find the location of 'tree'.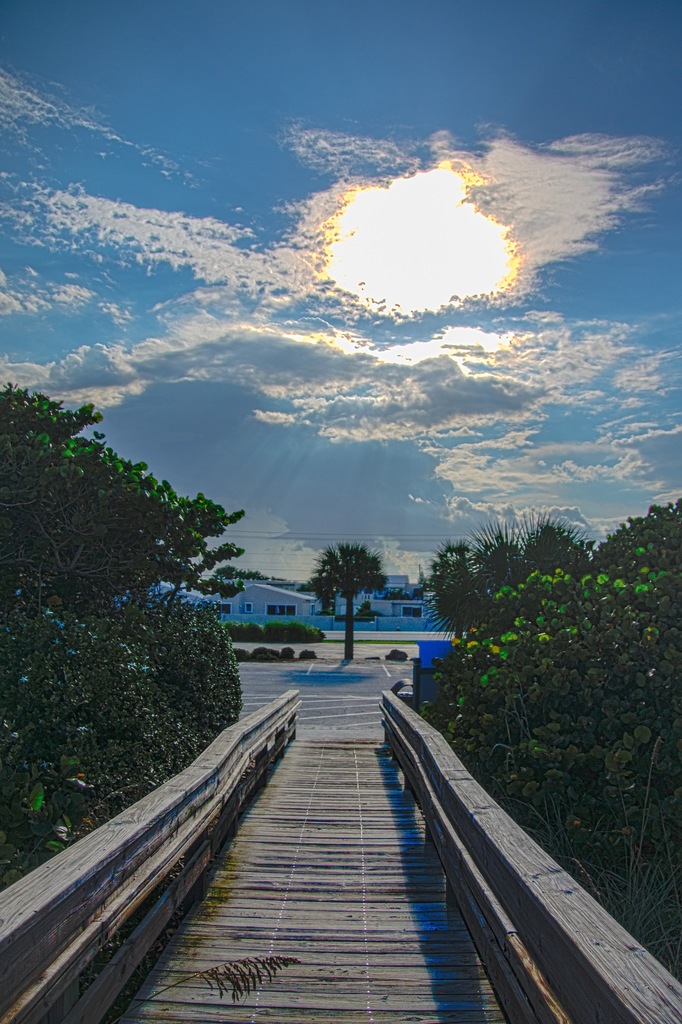
Location: l=211, t=562, r=277, b=580.
